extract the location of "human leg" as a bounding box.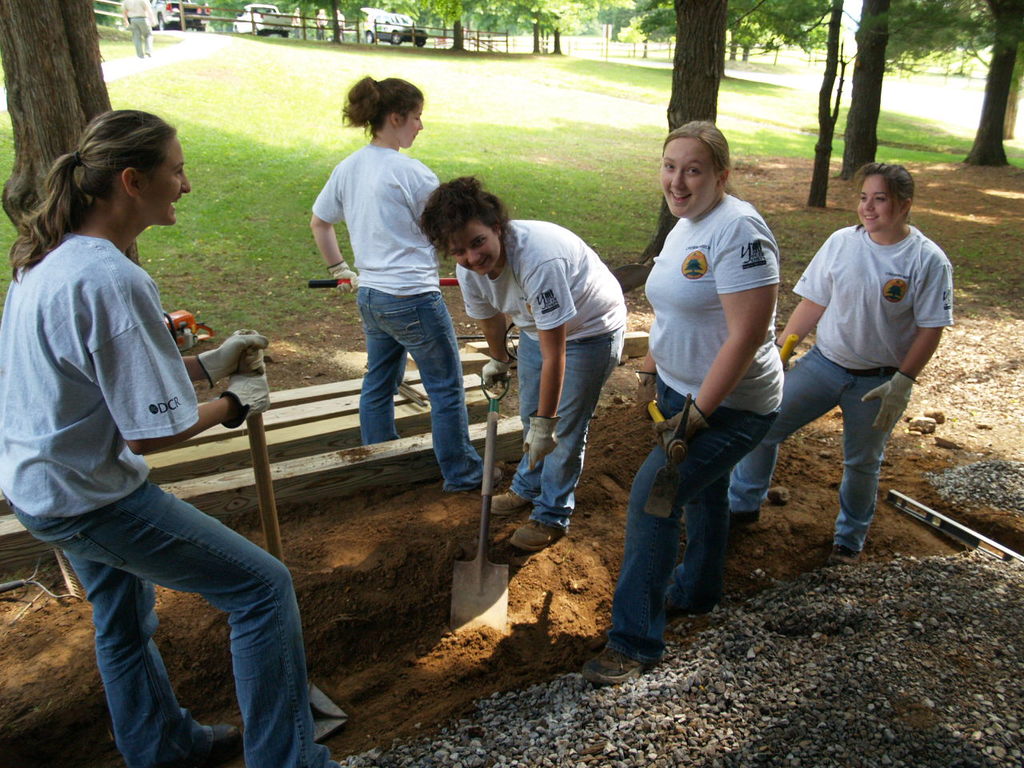
x1=66, y1=550, x2=242, y2=767.
